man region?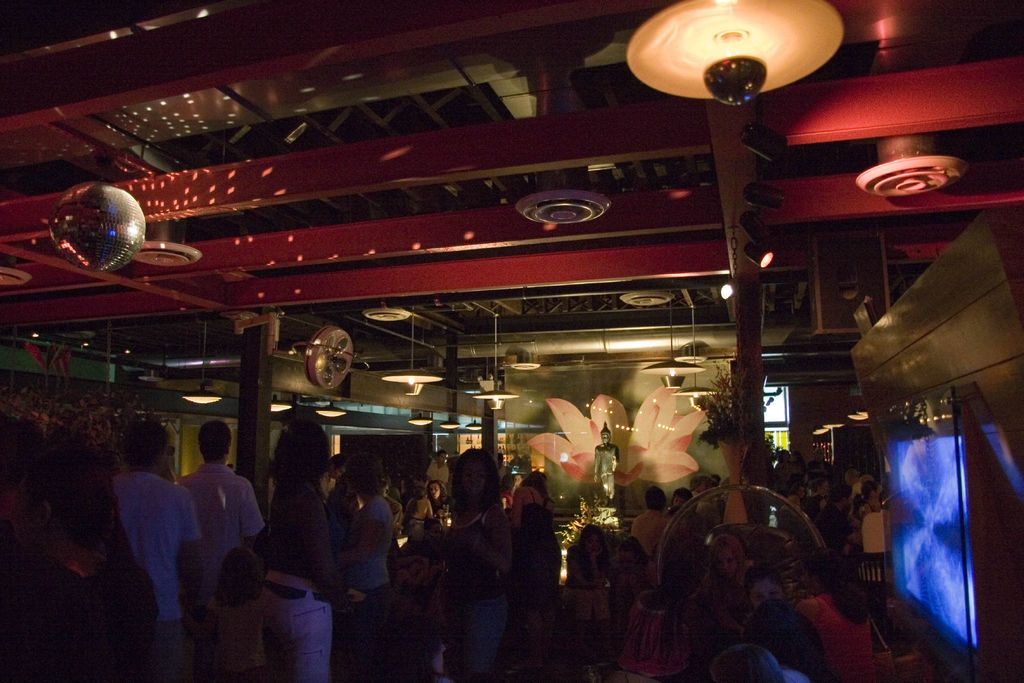
(left=120, top=415, right=210, bottom=680)
